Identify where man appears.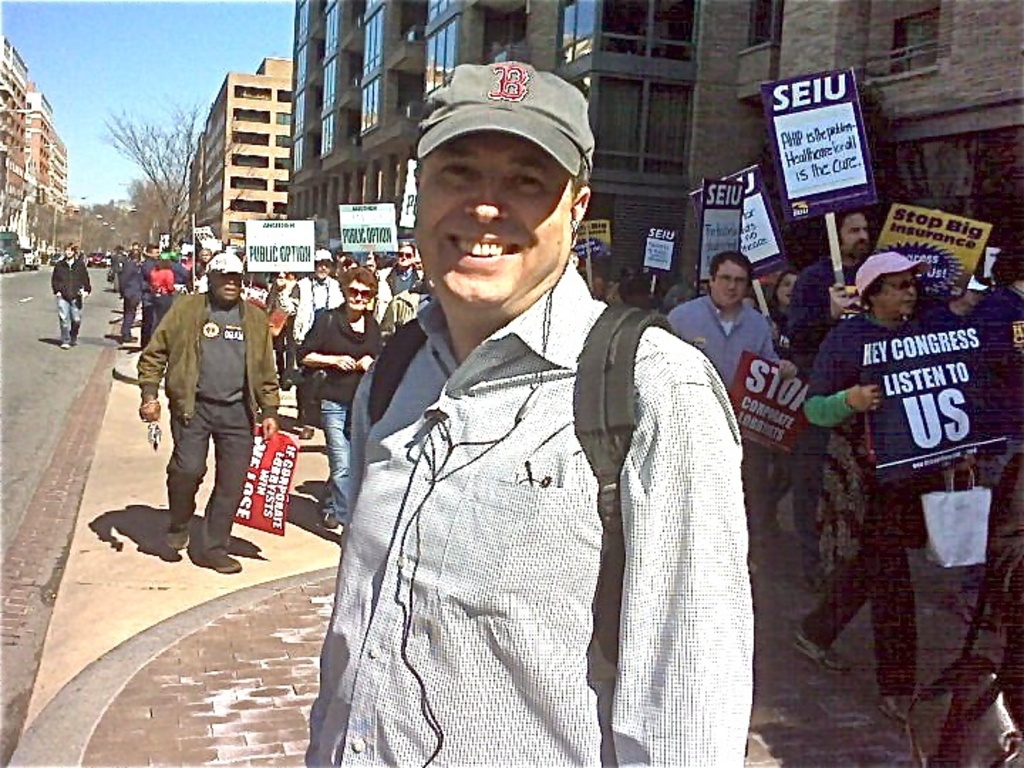
Appears at [146, 257, 283, 576].
